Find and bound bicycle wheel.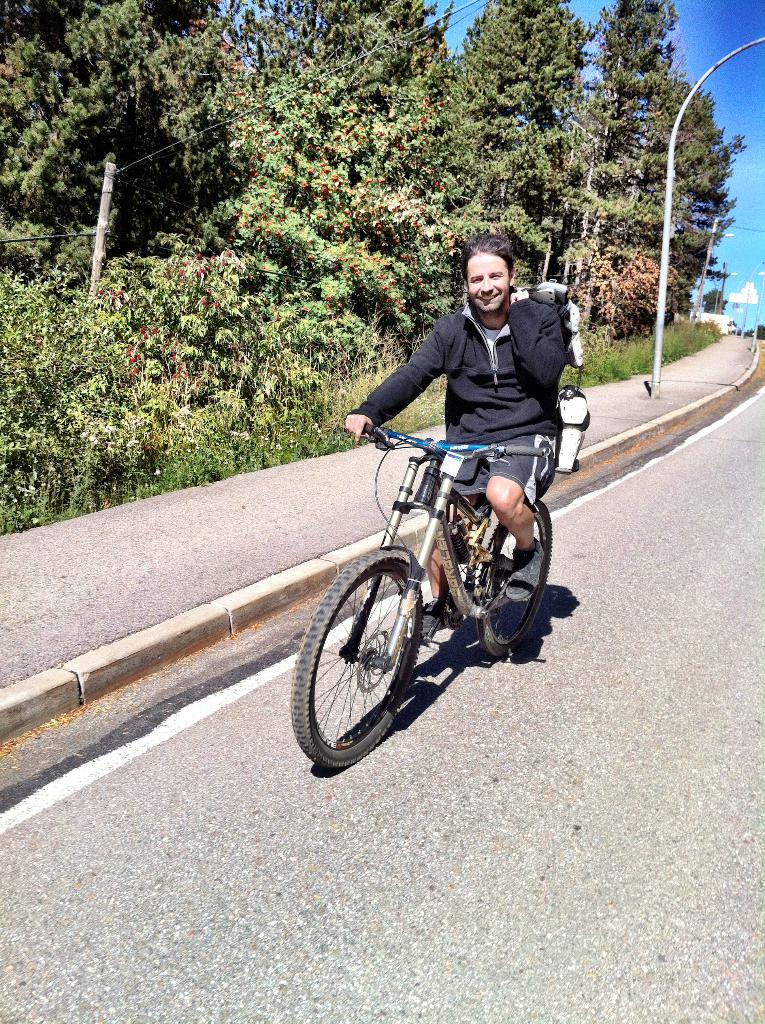
Bound: detection(474, 501, 553, 659).
